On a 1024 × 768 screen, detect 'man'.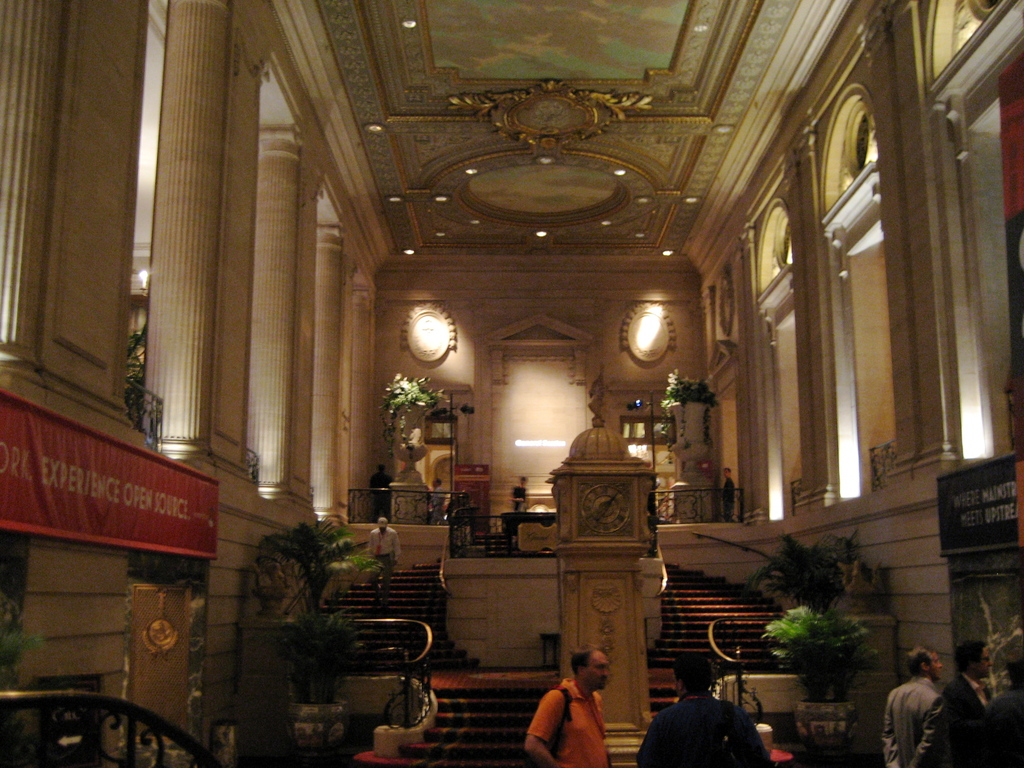
(364,516,399,611).
